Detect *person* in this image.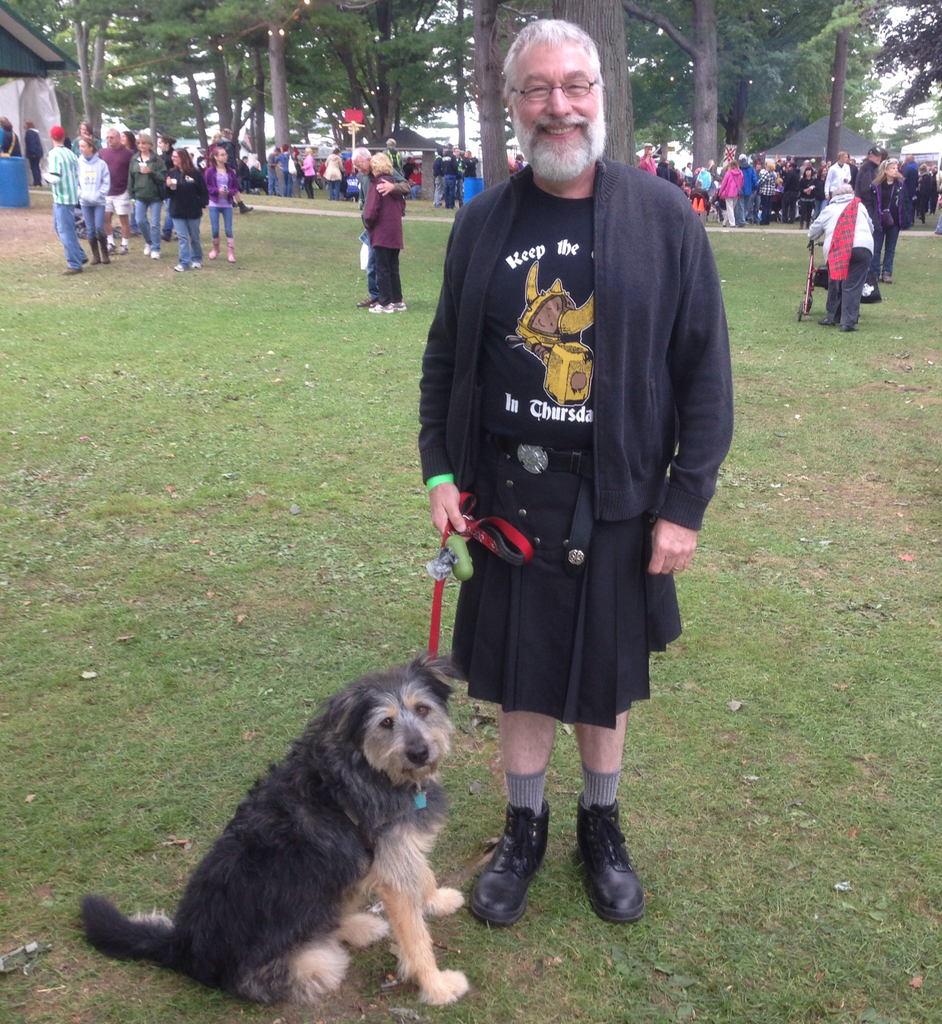
Detection: box(126, 131, 165, 259).
